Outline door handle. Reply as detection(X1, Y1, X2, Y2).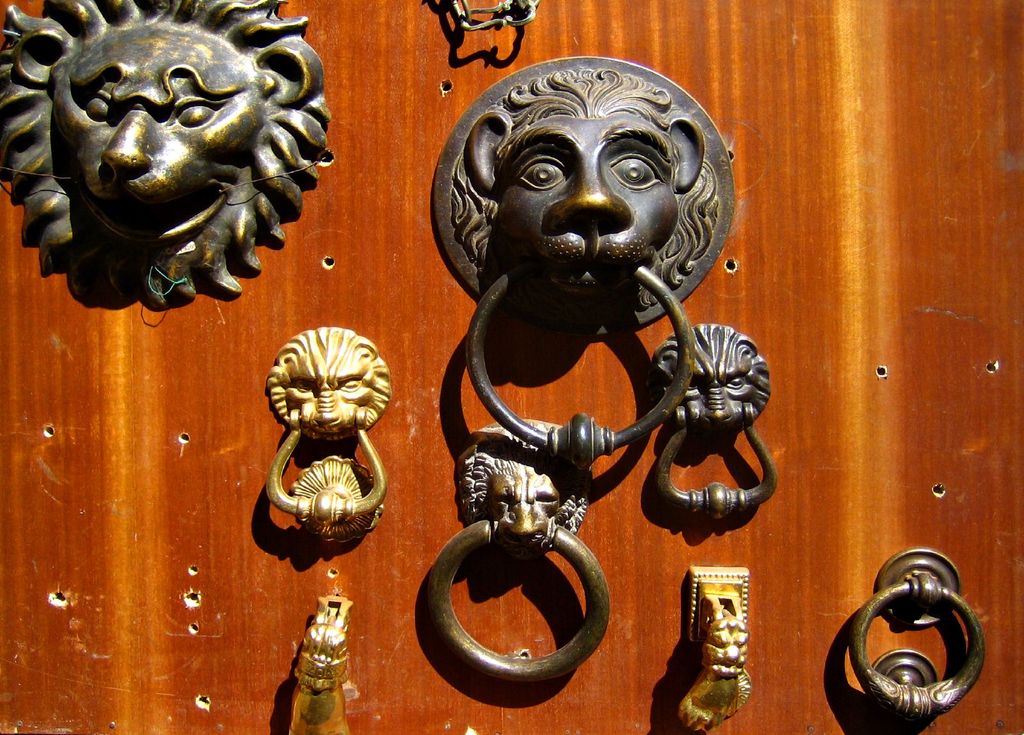
detection(666, 566, 761, 729).
